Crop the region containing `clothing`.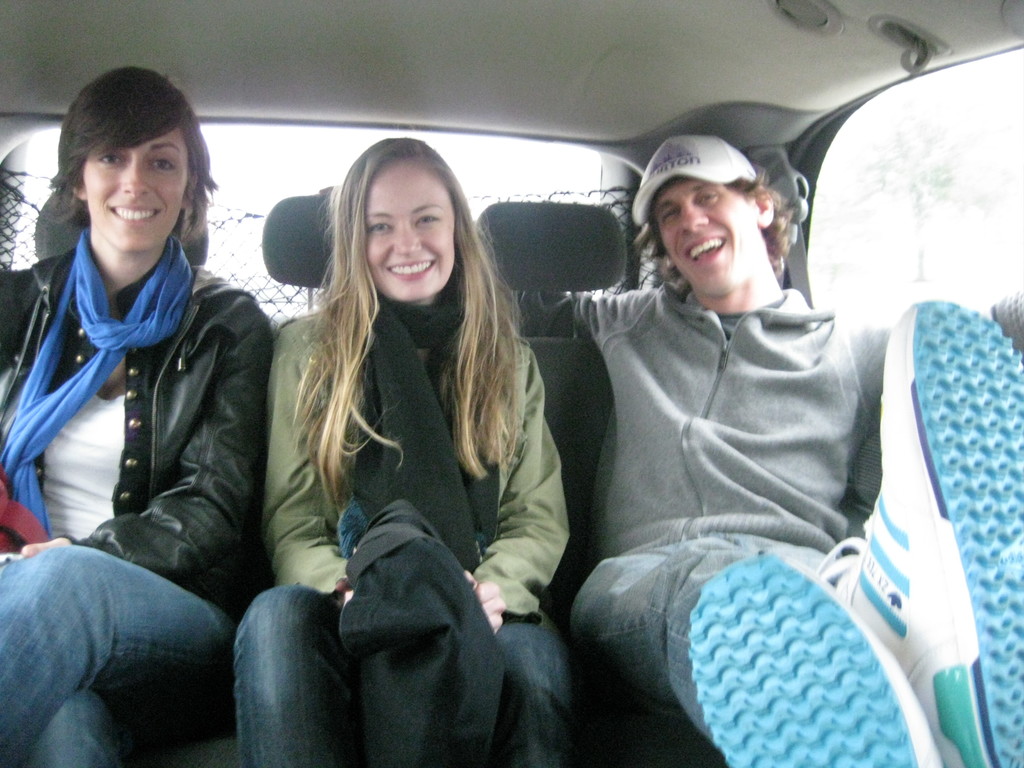
Crop region: (236,290,576,767).
